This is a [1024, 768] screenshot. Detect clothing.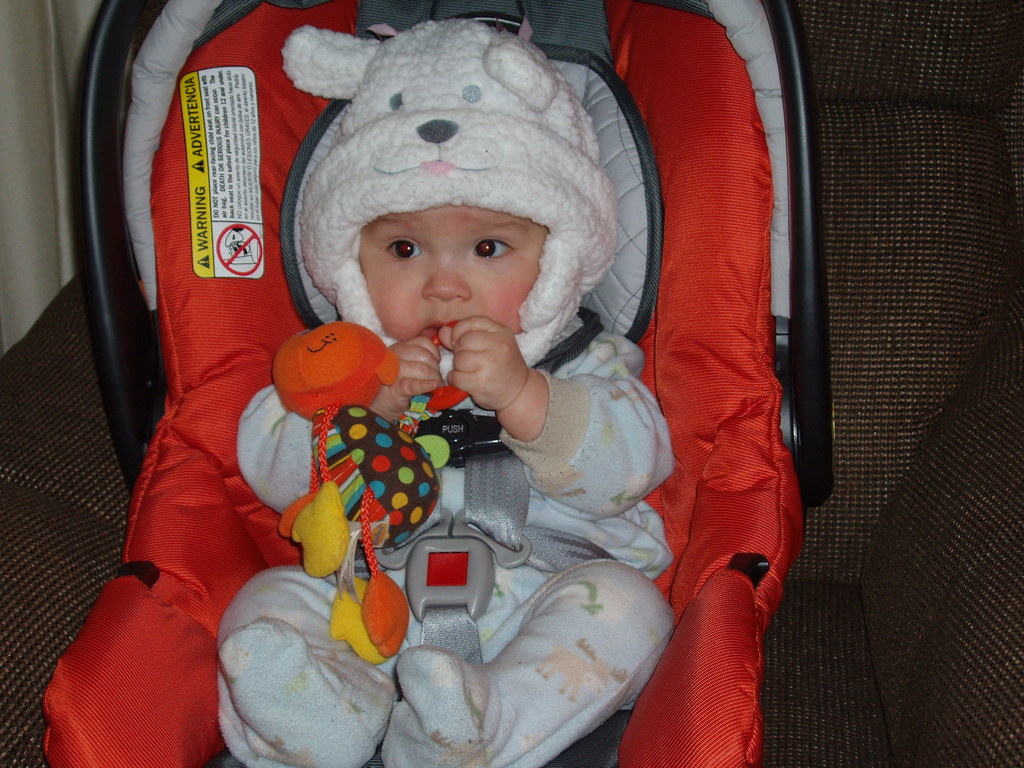
(left=217, top=315, right=680, bottom=764).
